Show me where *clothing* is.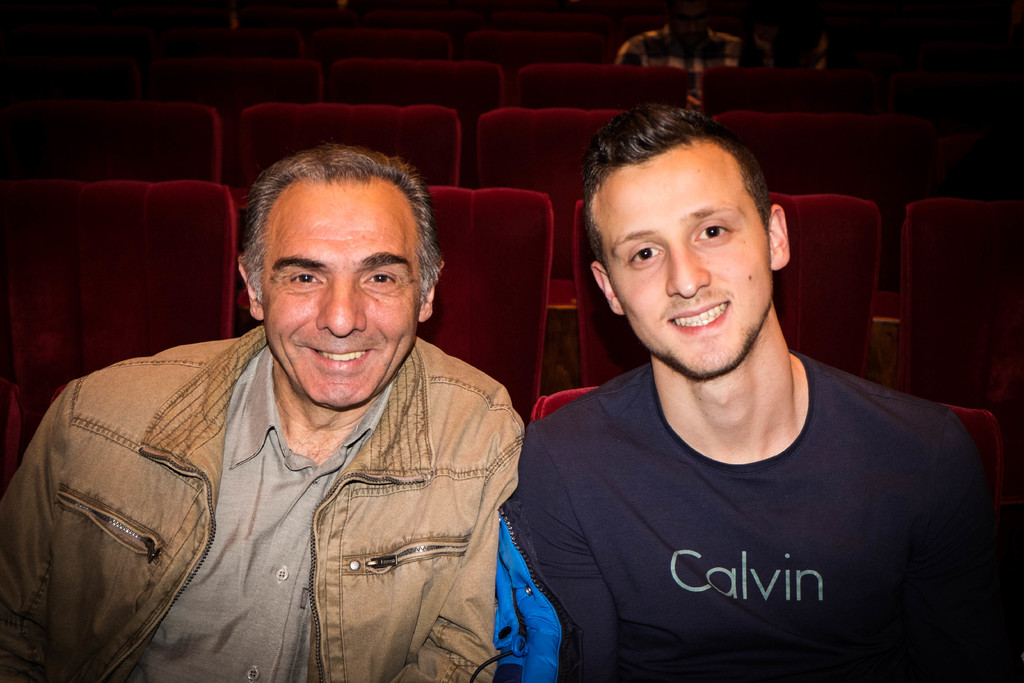
*clothing* is at [left=493, top=328, right=1010, bottom=680].
